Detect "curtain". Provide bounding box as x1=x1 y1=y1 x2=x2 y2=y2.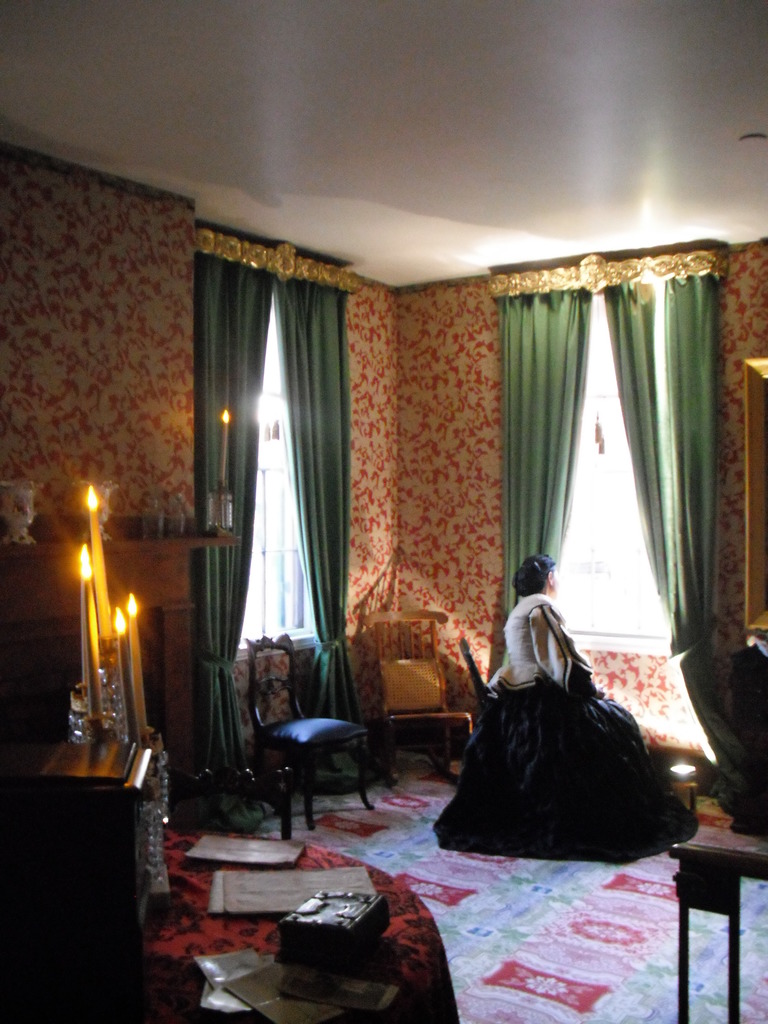
x1=182 y1=232 x2=273 y2=829.
